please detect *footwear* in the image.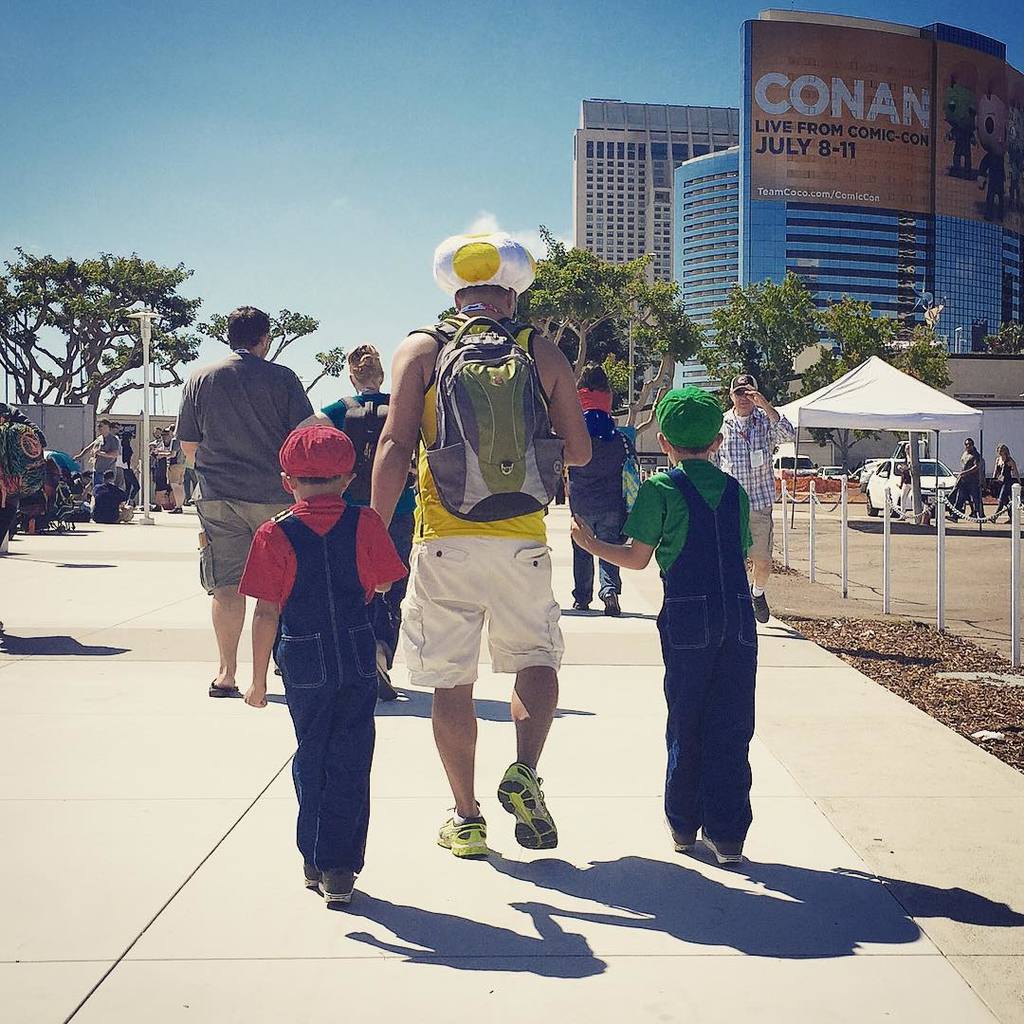
<region>167, 505, 183, 514</region>.
